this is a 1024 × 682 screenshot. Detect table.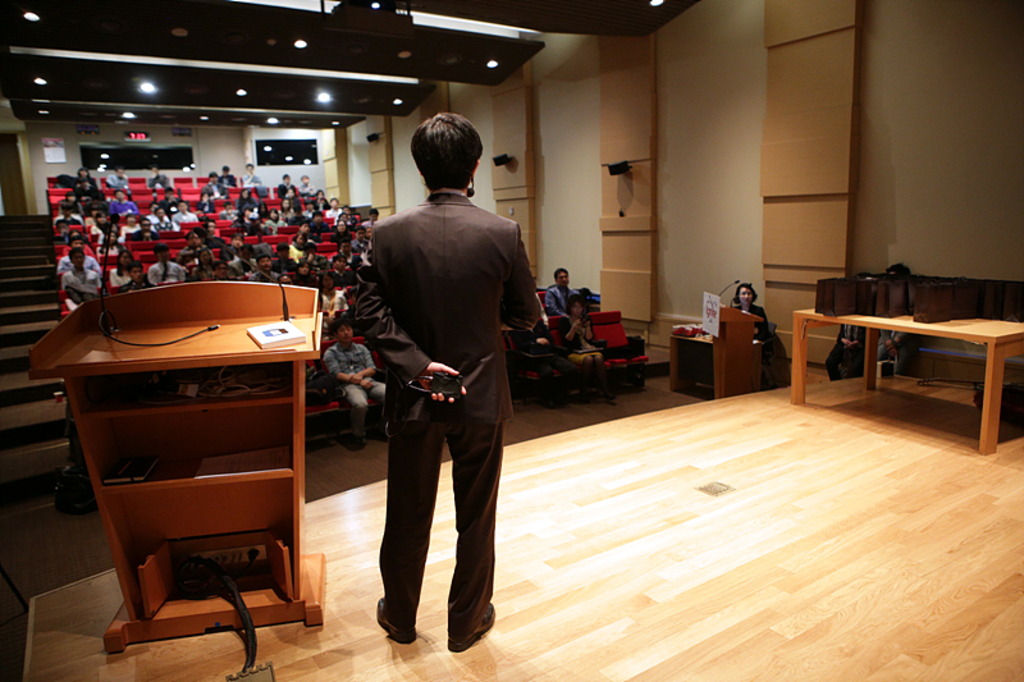
left=805, top=290, right=1023, bottom=449.
